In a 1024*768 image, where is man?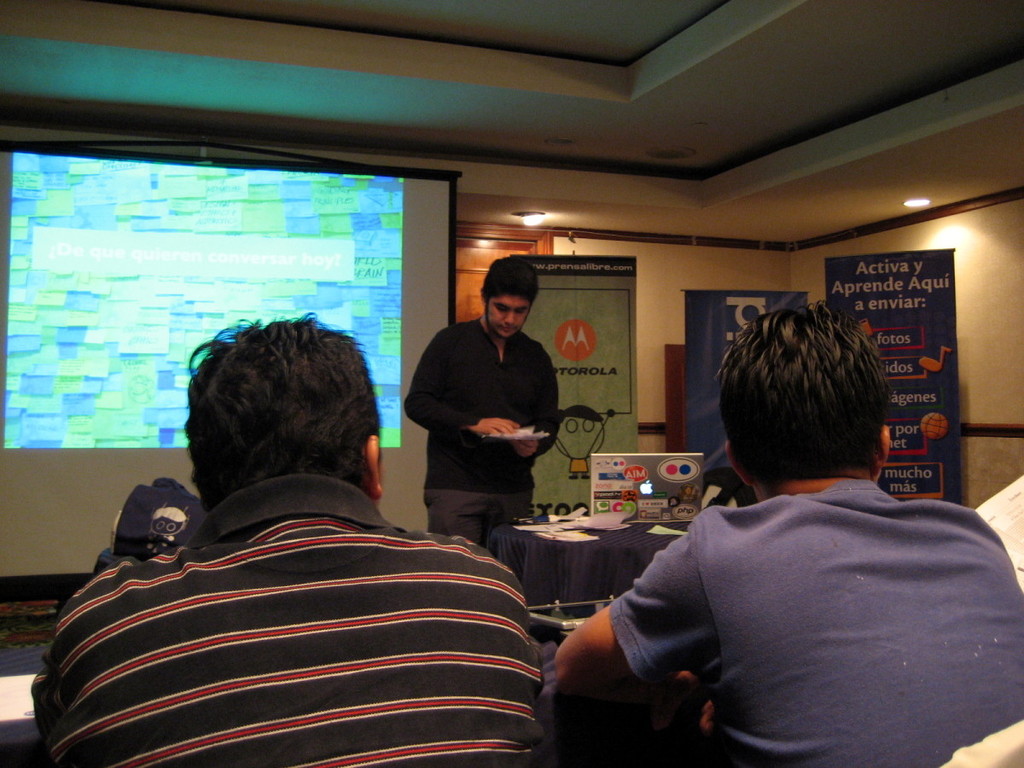
973 467 1023 583.
